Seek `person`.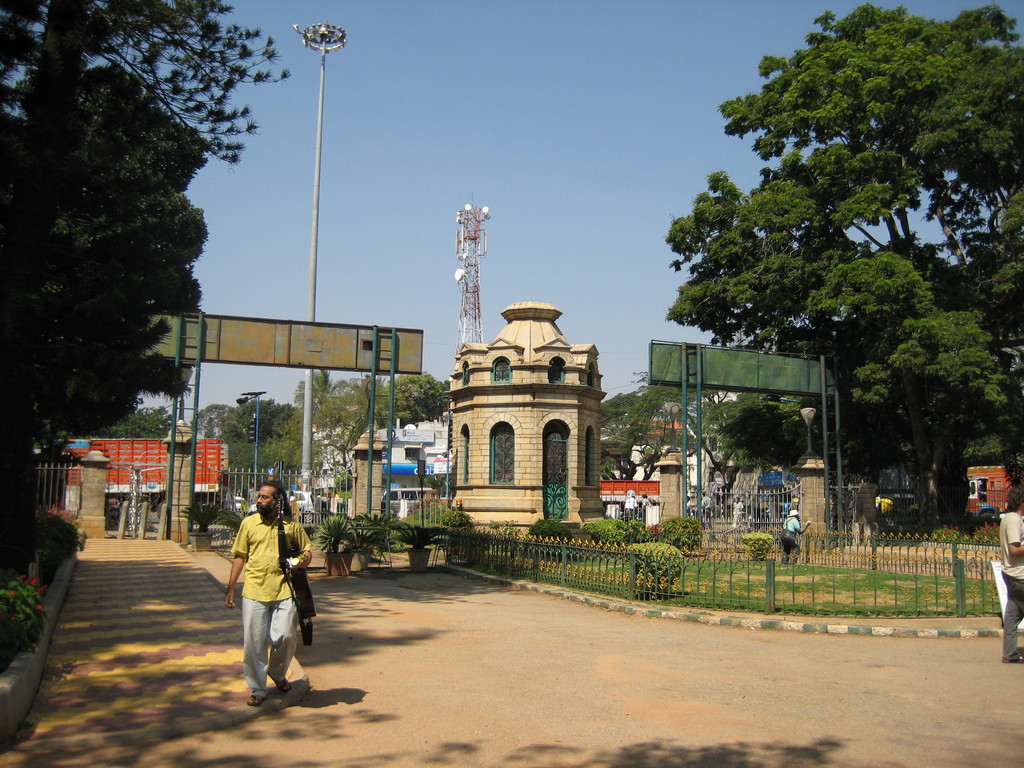
288/491/296/503.
